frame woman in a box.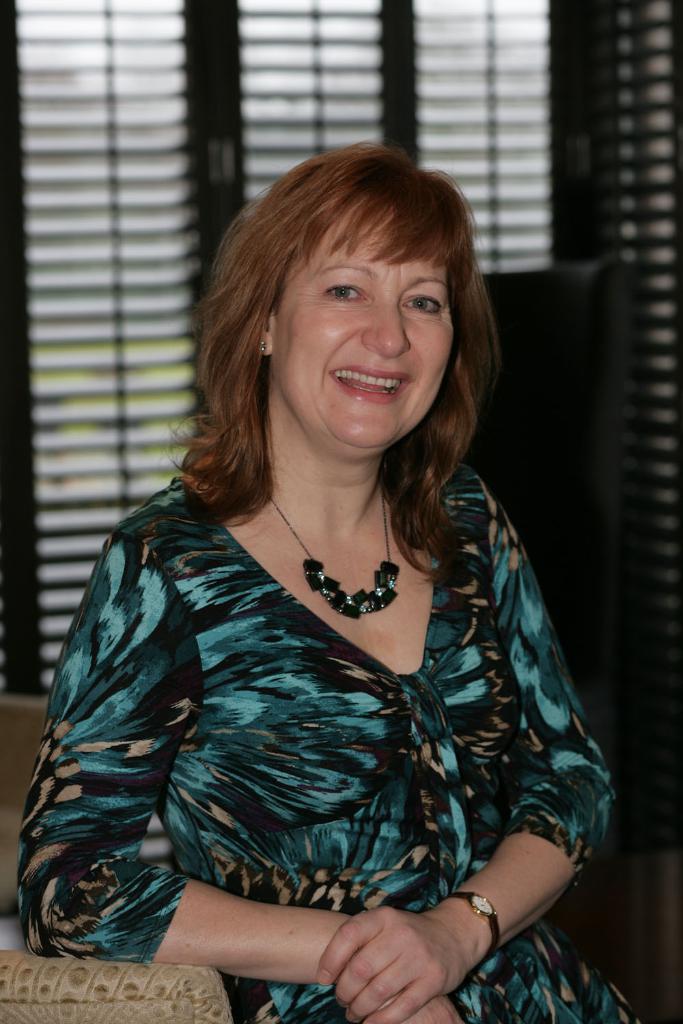
bbox=[16, 144, 619, 1004].
